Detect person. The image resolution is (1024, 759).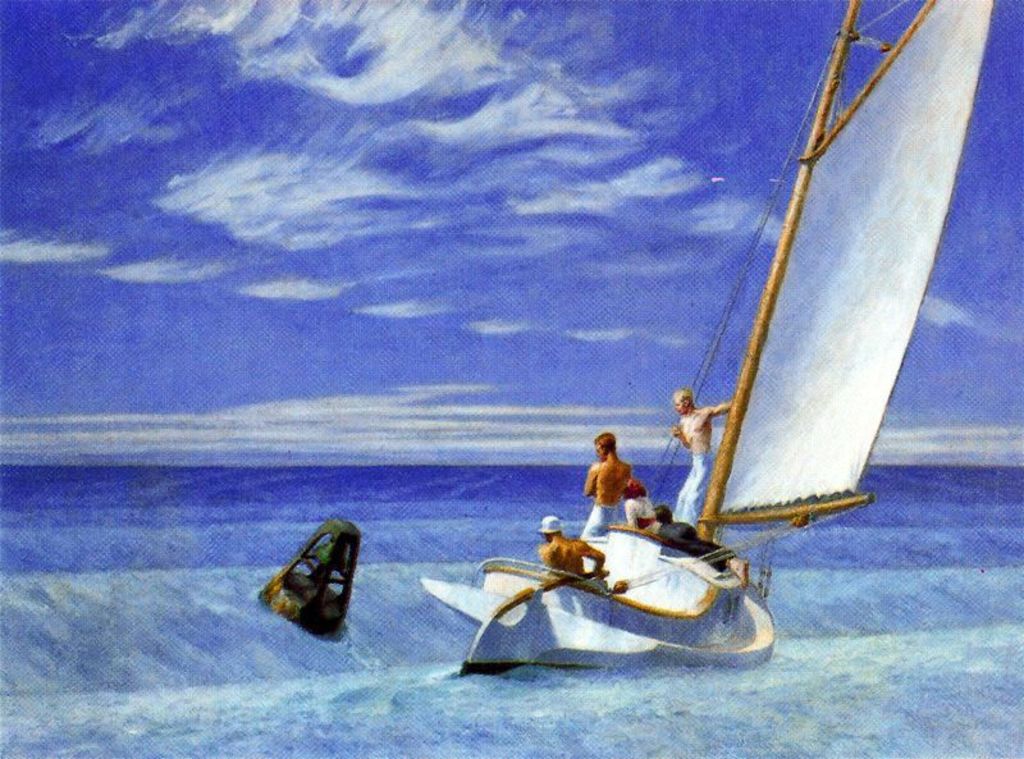
<bbox>625, 476, 652, 530</bbox>.
